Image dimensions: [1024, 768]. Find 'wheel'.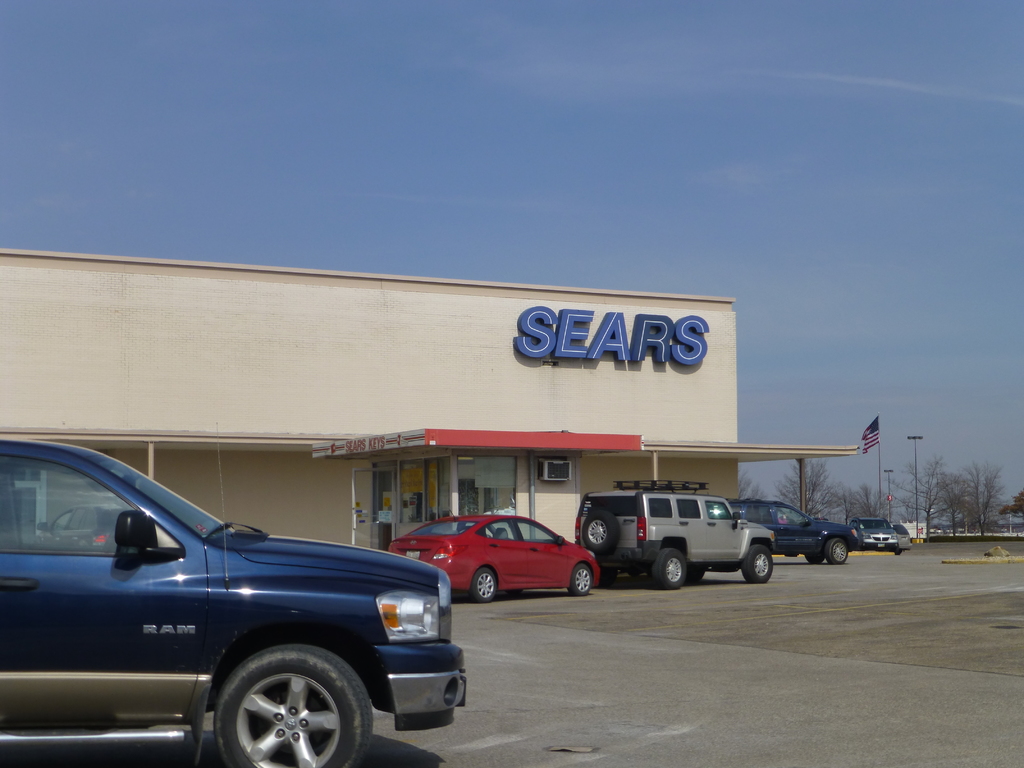
826,541,852,566.
